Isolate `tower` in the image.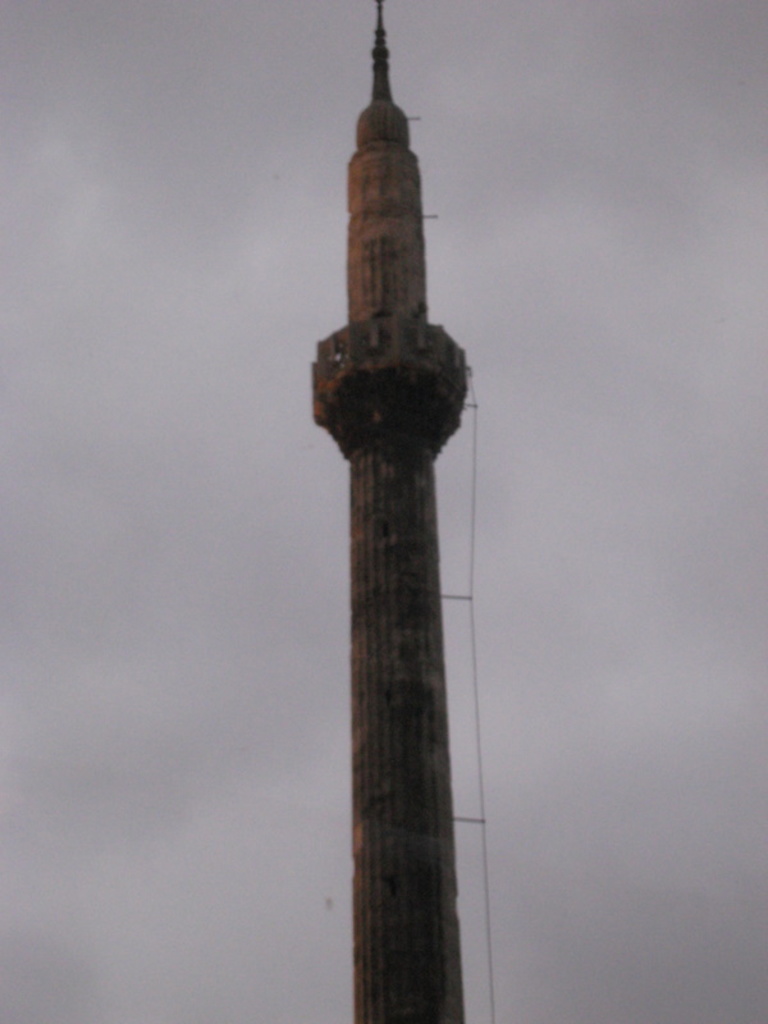
Isolated region: crop(294, 24, 507, 1023).
